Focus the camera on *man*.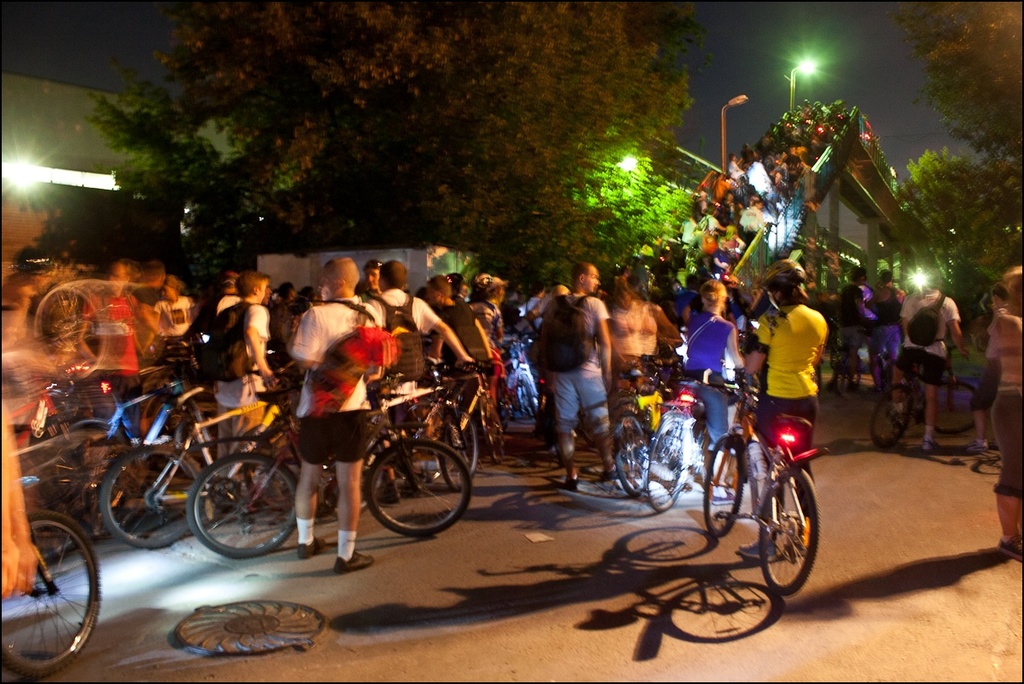
Focus region: l=431, t=271, r=498, b=399.
